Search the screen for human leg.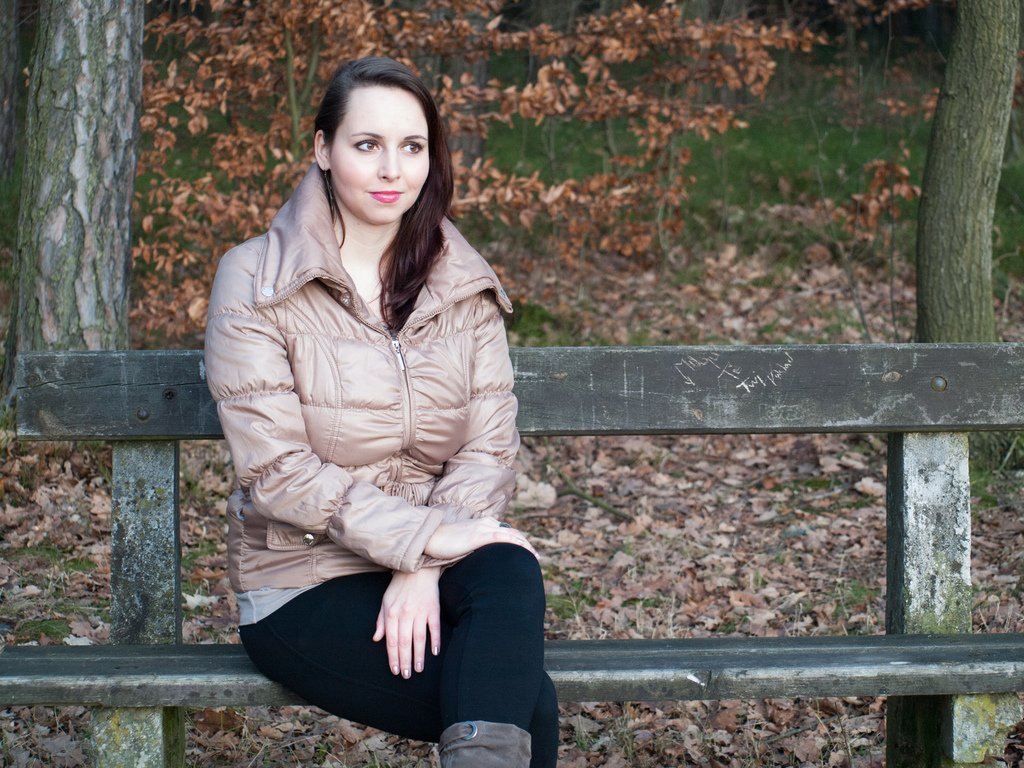
Found at <box>239,571,562,767</box>.
